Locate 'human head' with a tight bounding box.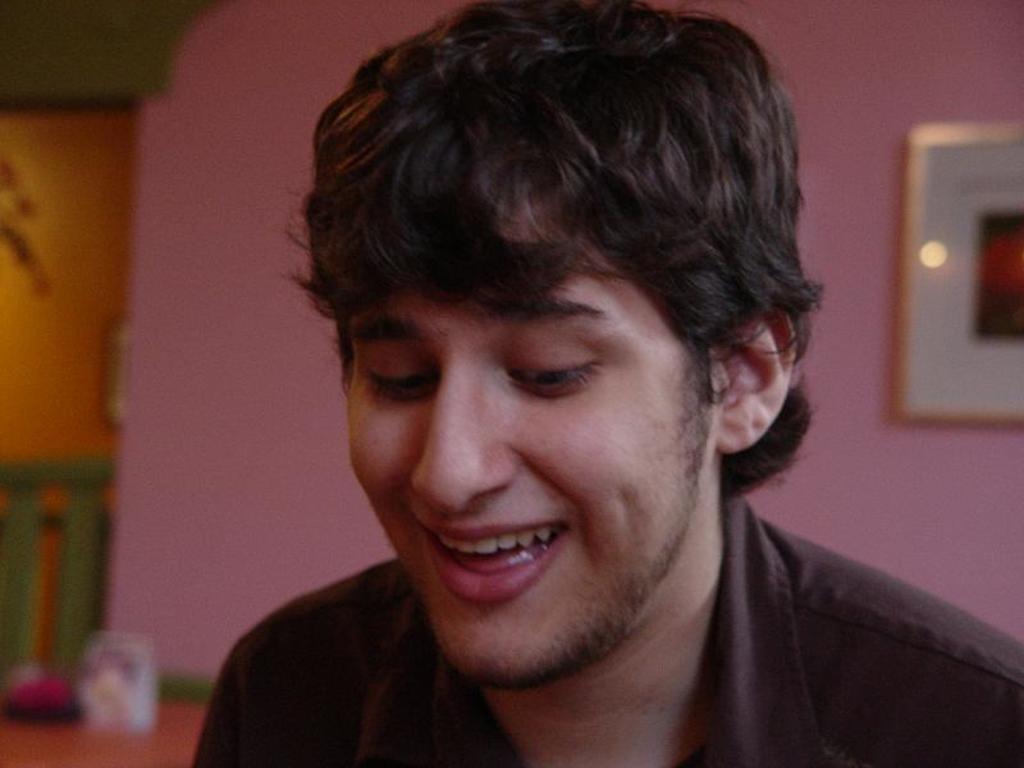
(x1=242, y1=4, x2=803, y2=692).
